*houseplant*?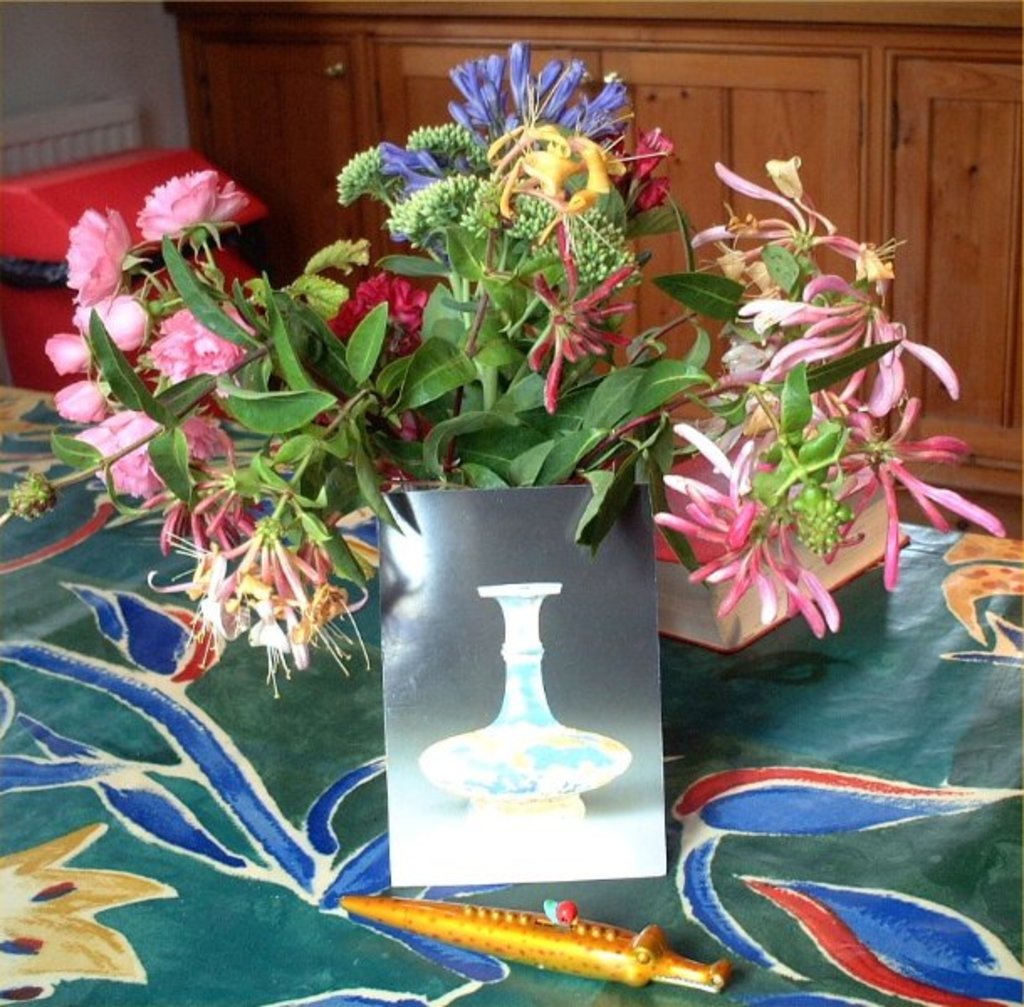
pyautogui.locateOnScreen(0, 35, 1011, 702)
